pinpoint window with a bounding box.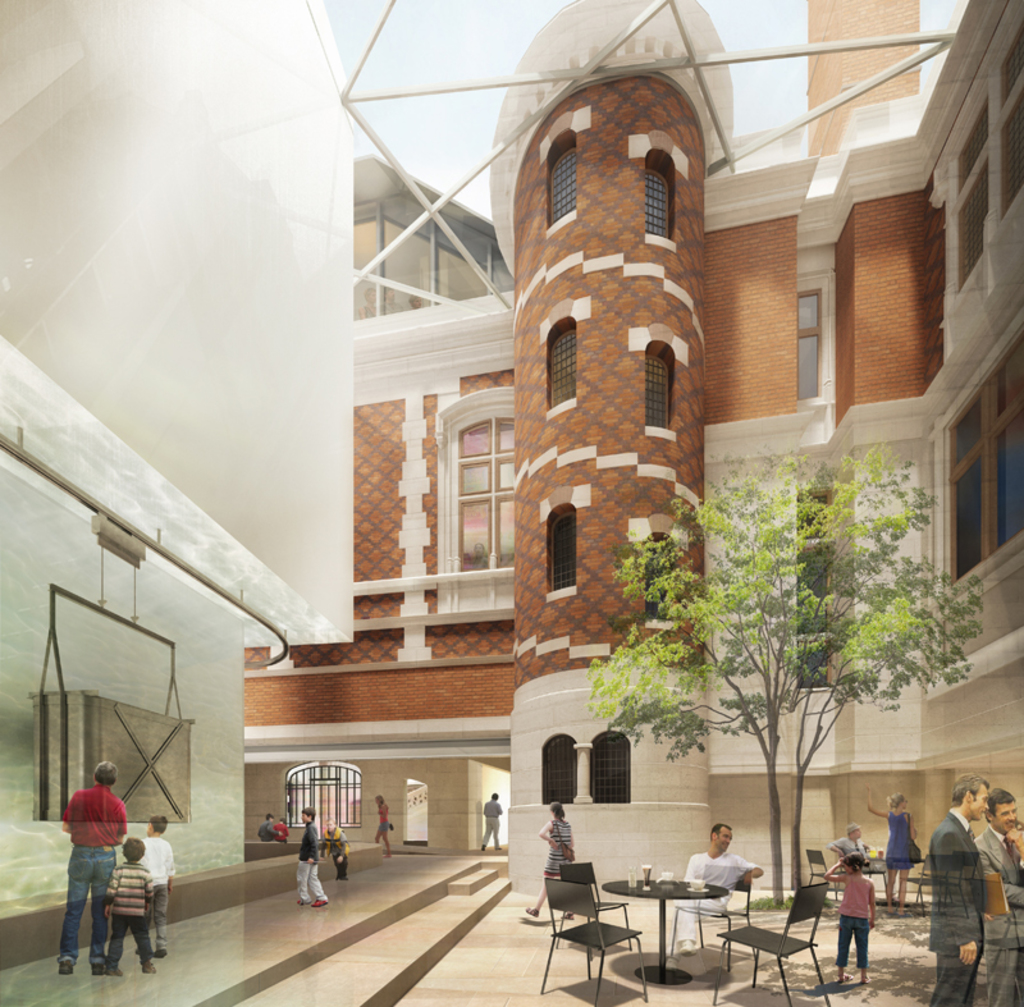
<box>539,729,577,810</box>.
